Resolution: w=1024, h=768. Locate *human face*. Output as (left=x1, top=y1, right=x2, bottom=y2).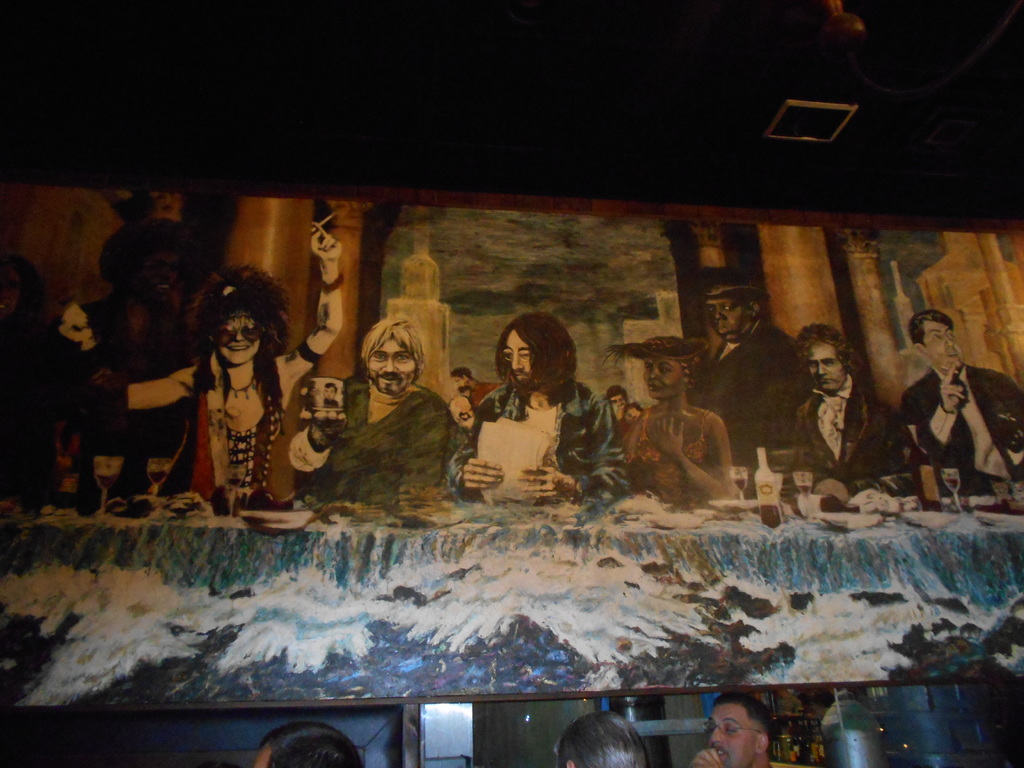
(left=140, top=250, right=179, bottom=303).
